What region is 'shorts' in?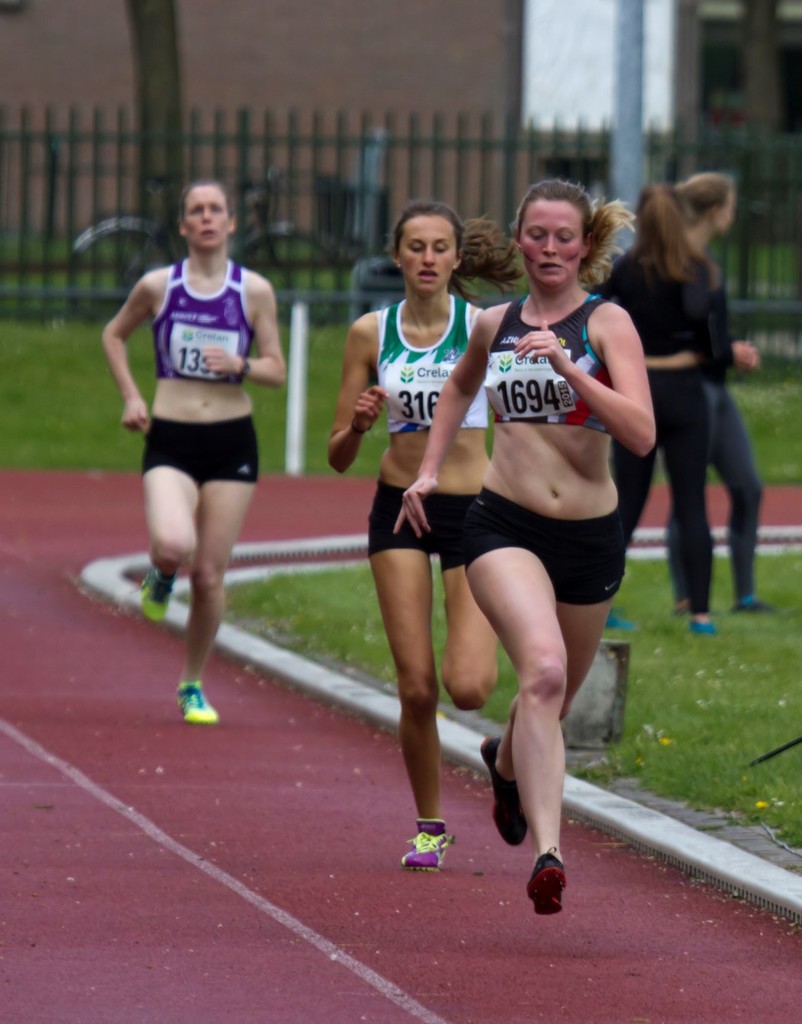
<box>142,411,260,476</box>.
